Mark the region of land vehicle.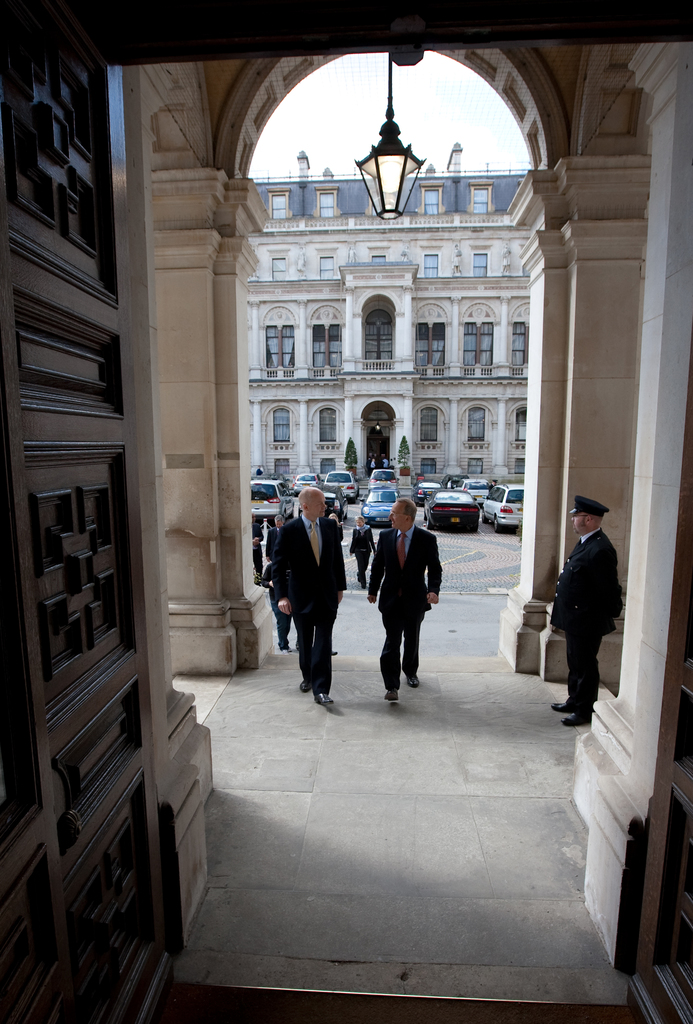
Region: Rect(365, 467, 401, 490).
